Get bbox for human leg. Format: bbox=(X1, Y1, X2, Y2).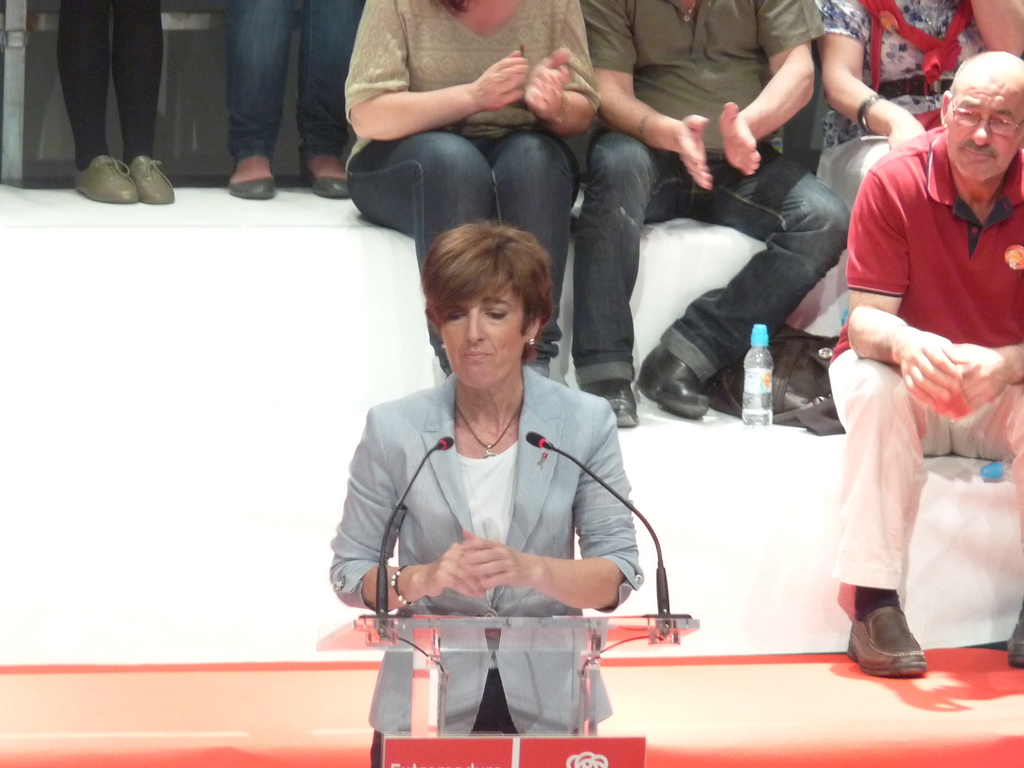
bbox=(341, 140, 494, 372).
